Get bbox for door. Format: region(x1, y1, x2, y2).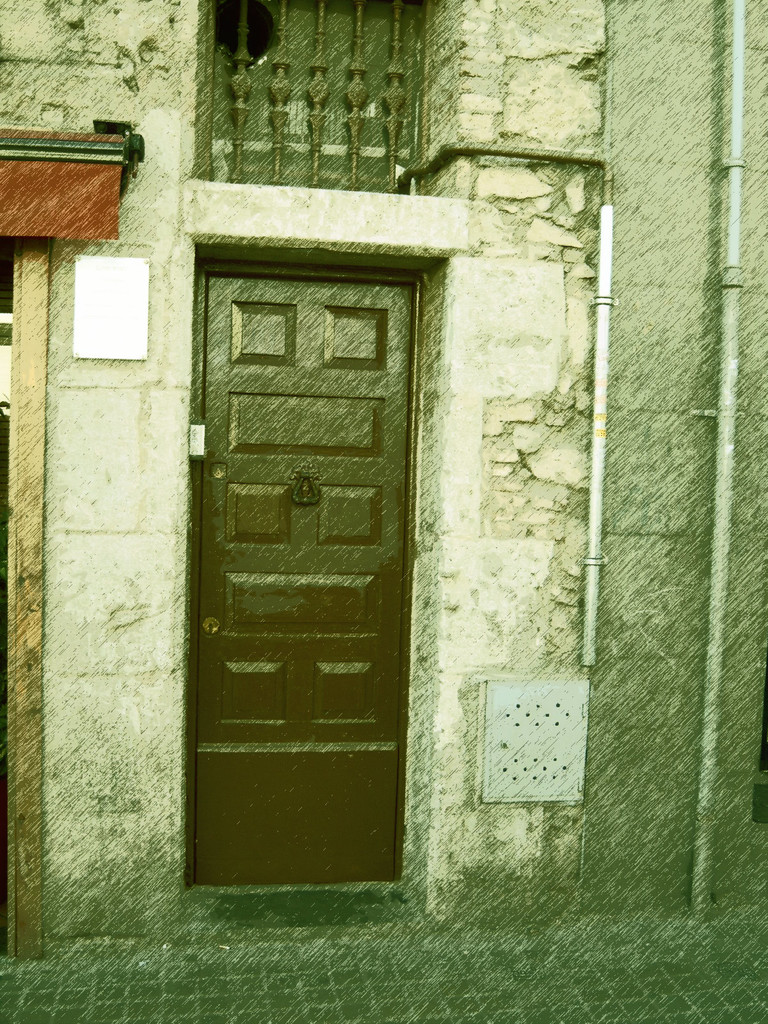
region(195, 279, 414, 884).
